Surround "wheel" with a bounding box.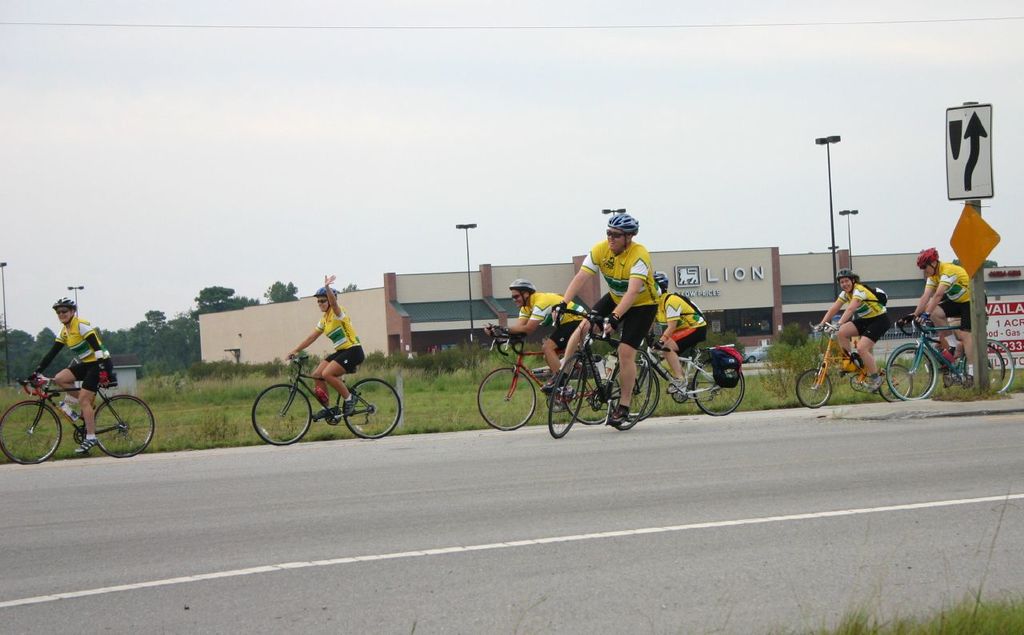
region(610, 367, 662, 421).
